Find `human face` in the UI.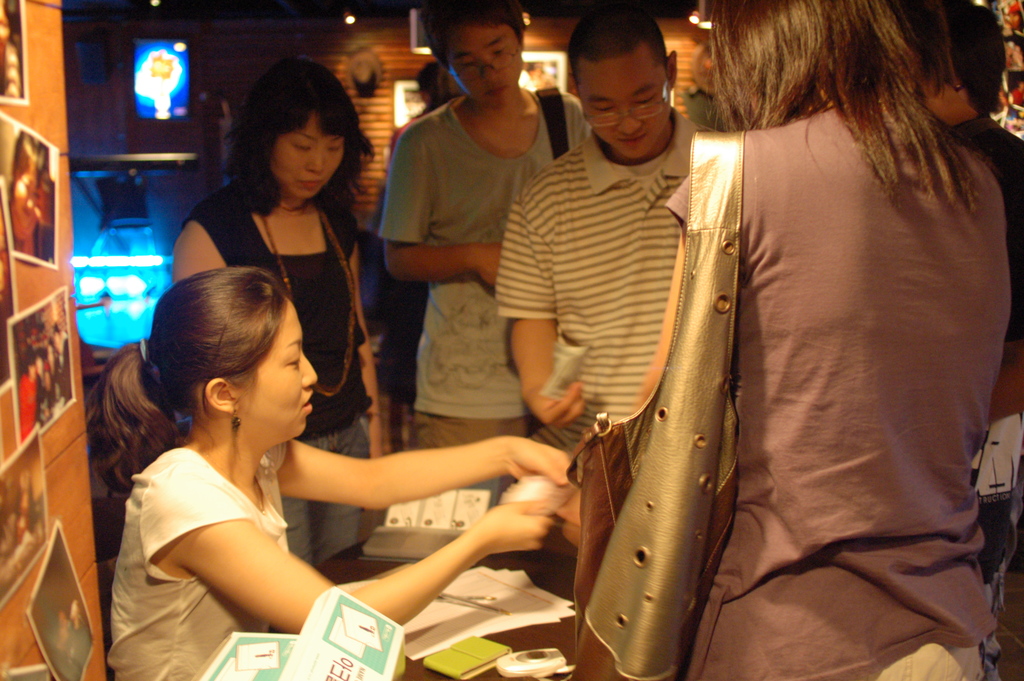
UI element at [left=581, top=59, right=668, bottom=161].
